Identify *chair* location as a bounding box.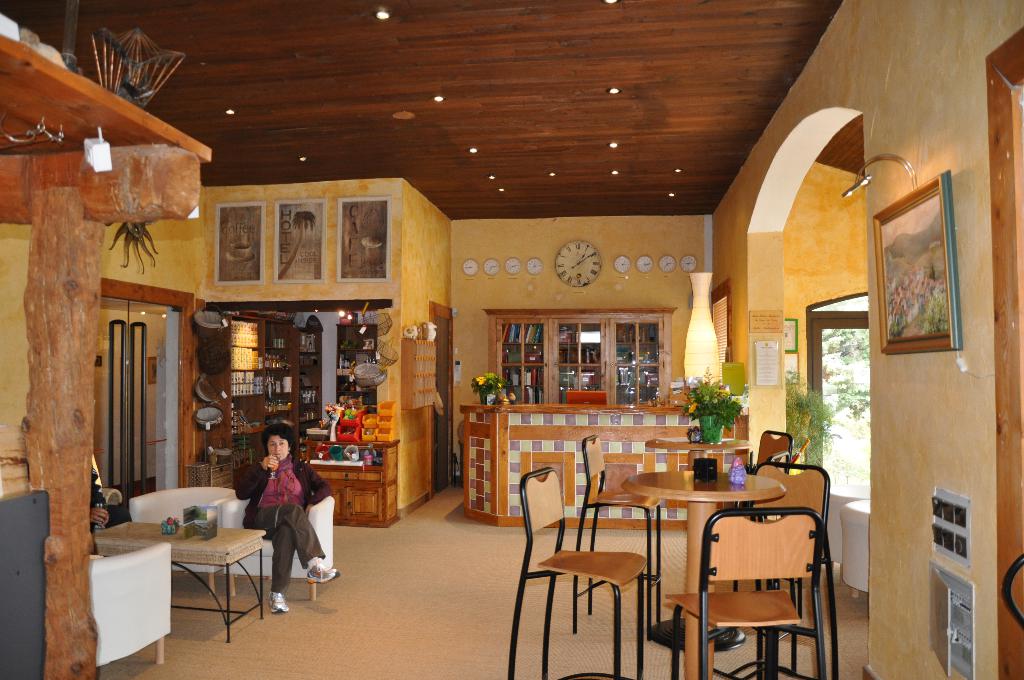
129/483/237/596.
